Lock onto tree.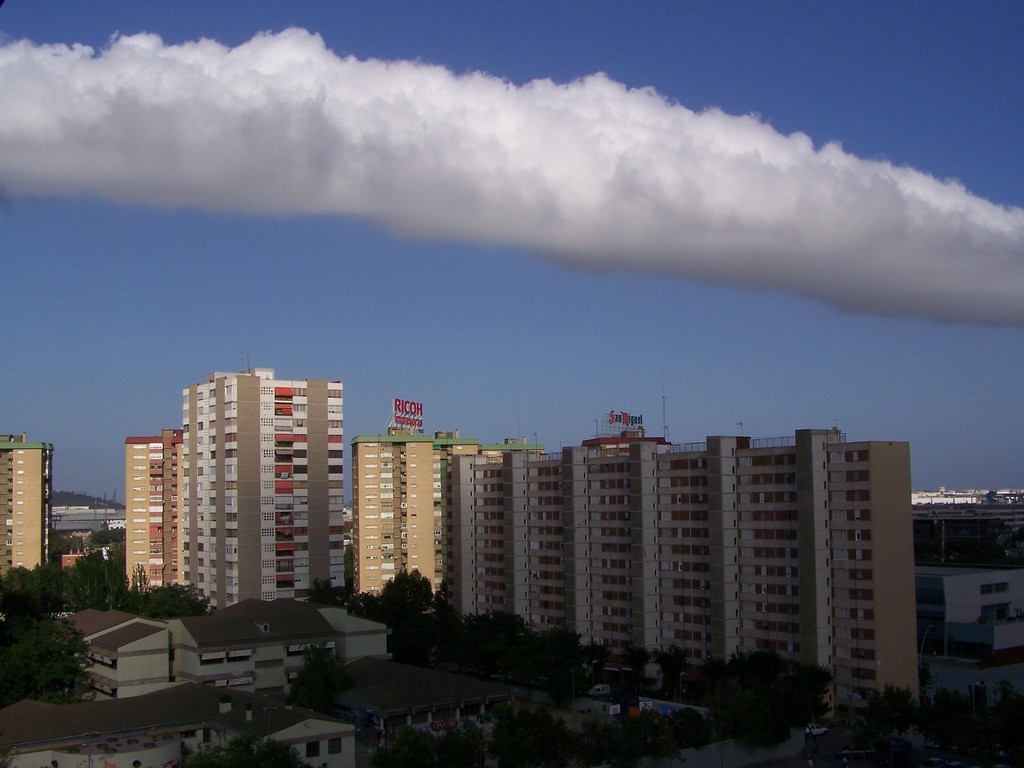
Locked: locate(59, 547, 120, 609).
